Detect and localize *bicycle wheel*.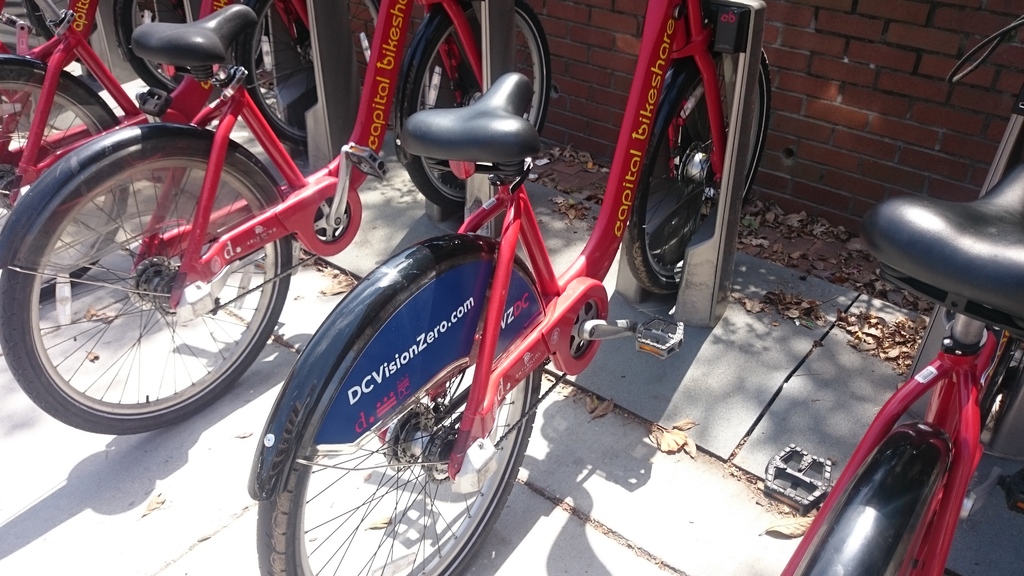
Localized at [111, 0, 193, 99].
